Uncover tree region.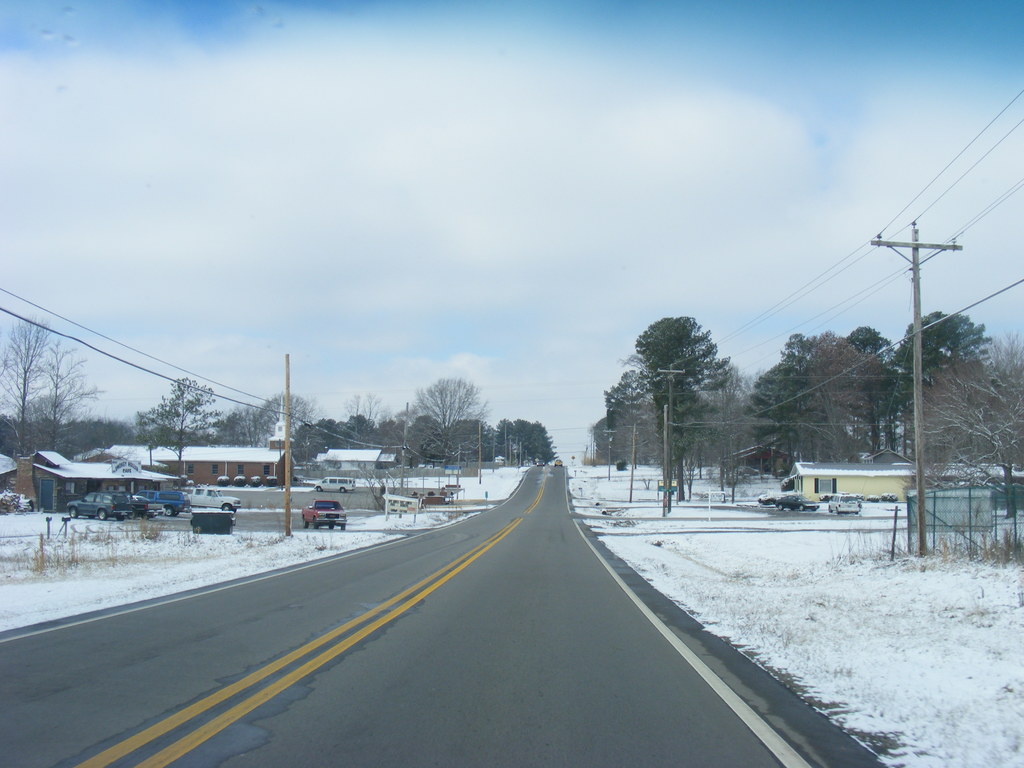
Uncovered: box=[410, 375, 490, 474].
